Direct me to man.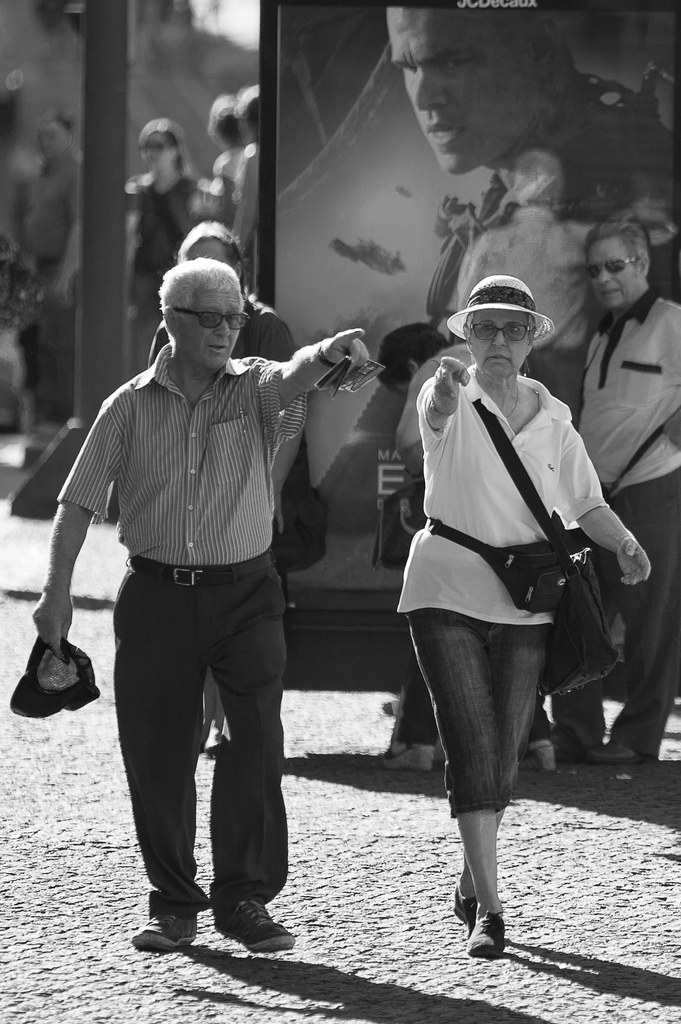
Direction: 59/189/327/907.
